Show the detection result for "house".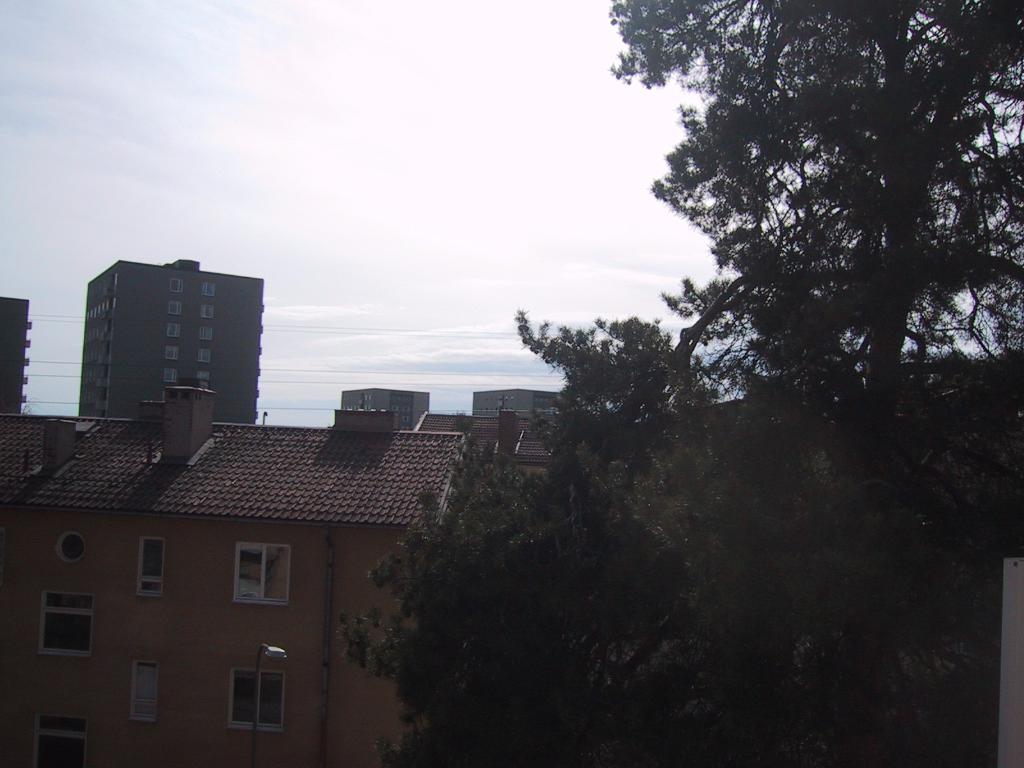
detection(36, 230, 659, 742).
